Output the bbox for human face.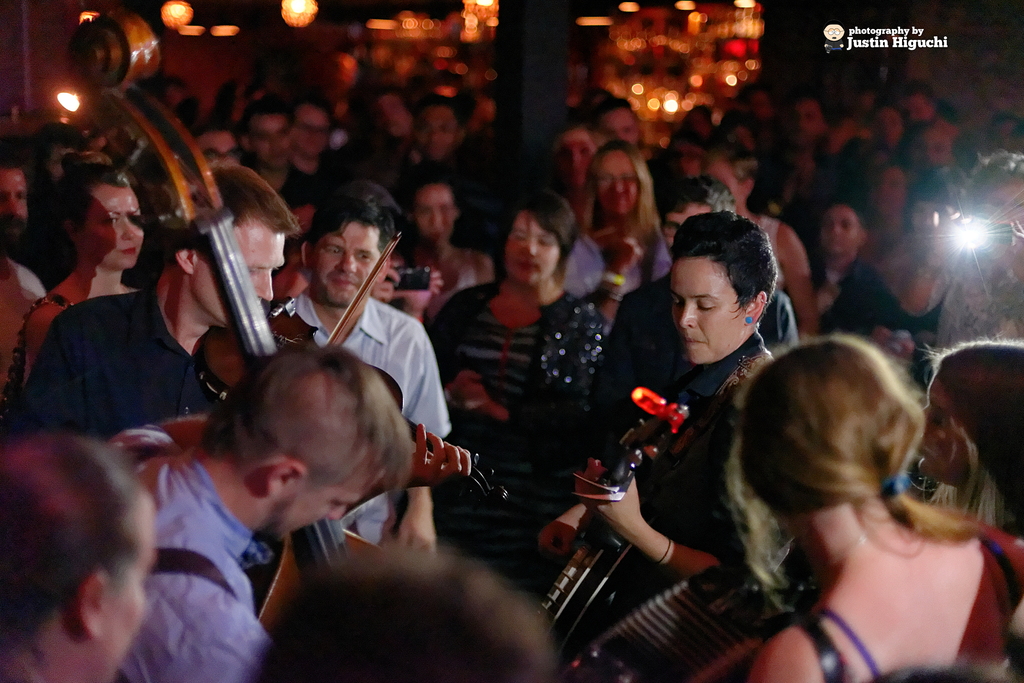
<bbox>868, 164, 901, 220</bbox>.
